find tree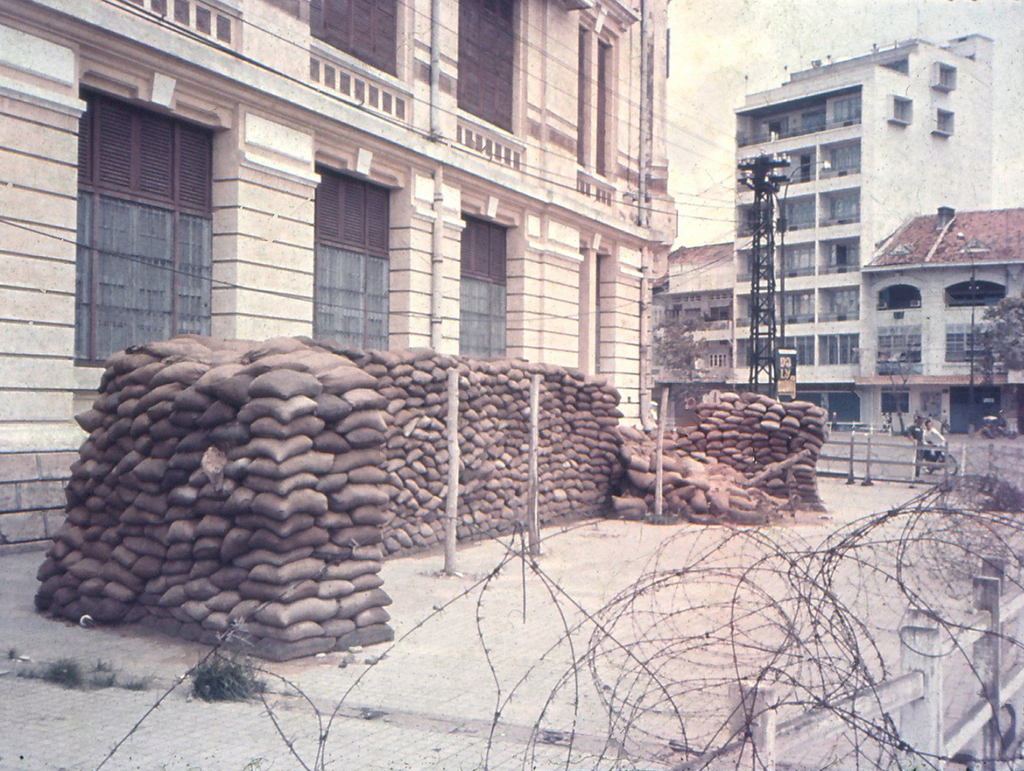
(x1=972, y1=296, x2=1023, y2=375)
